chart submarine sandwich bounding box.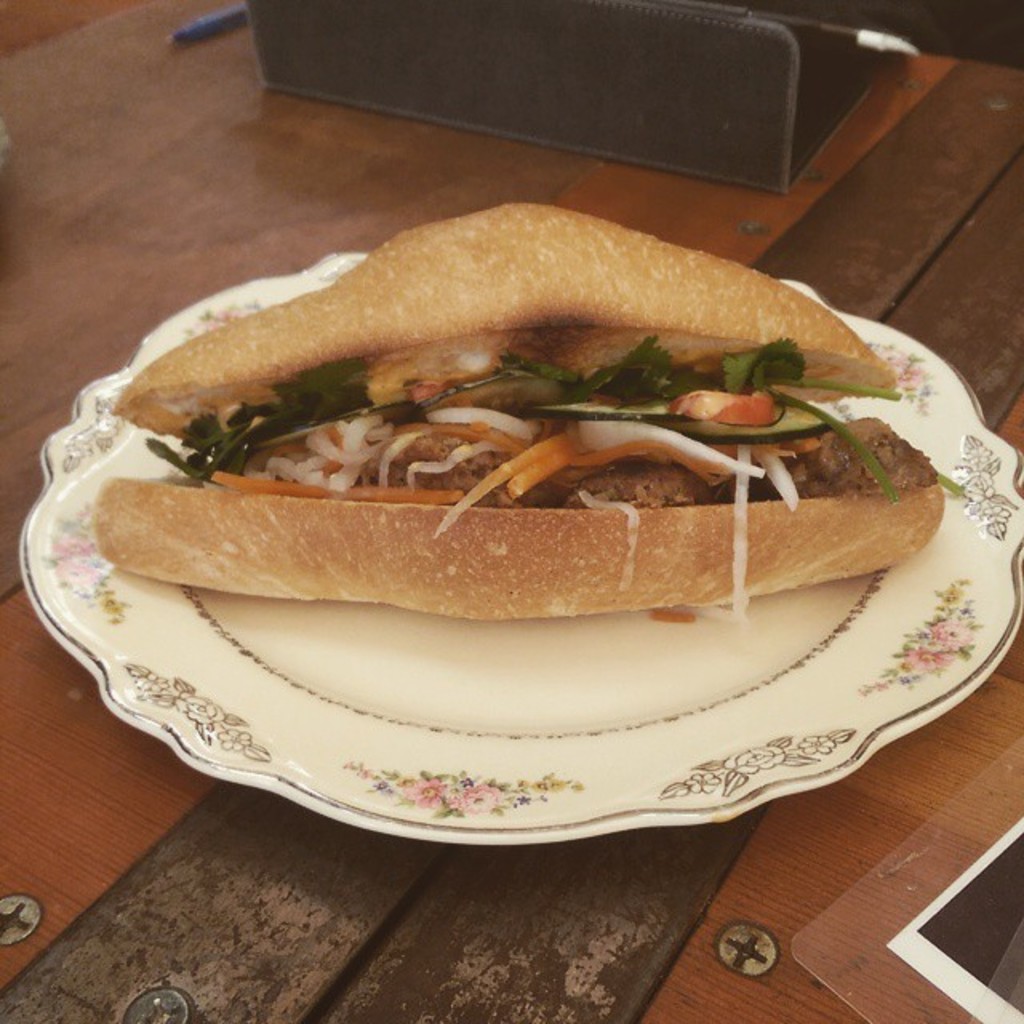
Charted: (94,203,942,626).
